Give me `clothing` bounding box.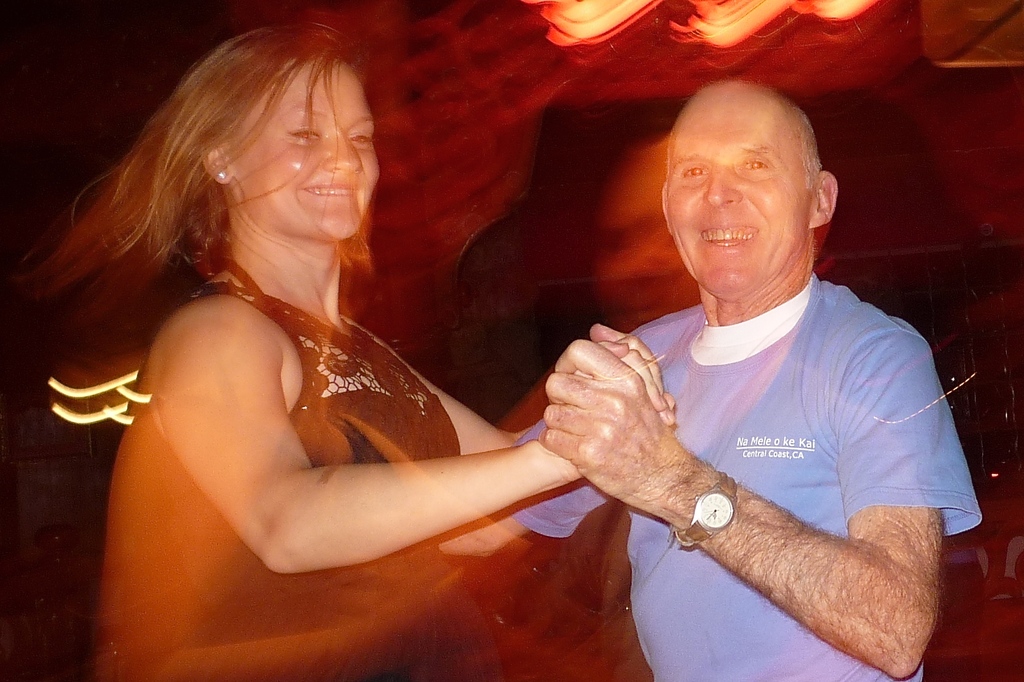
x1=531 y1=222 x2=961 y2=674.
